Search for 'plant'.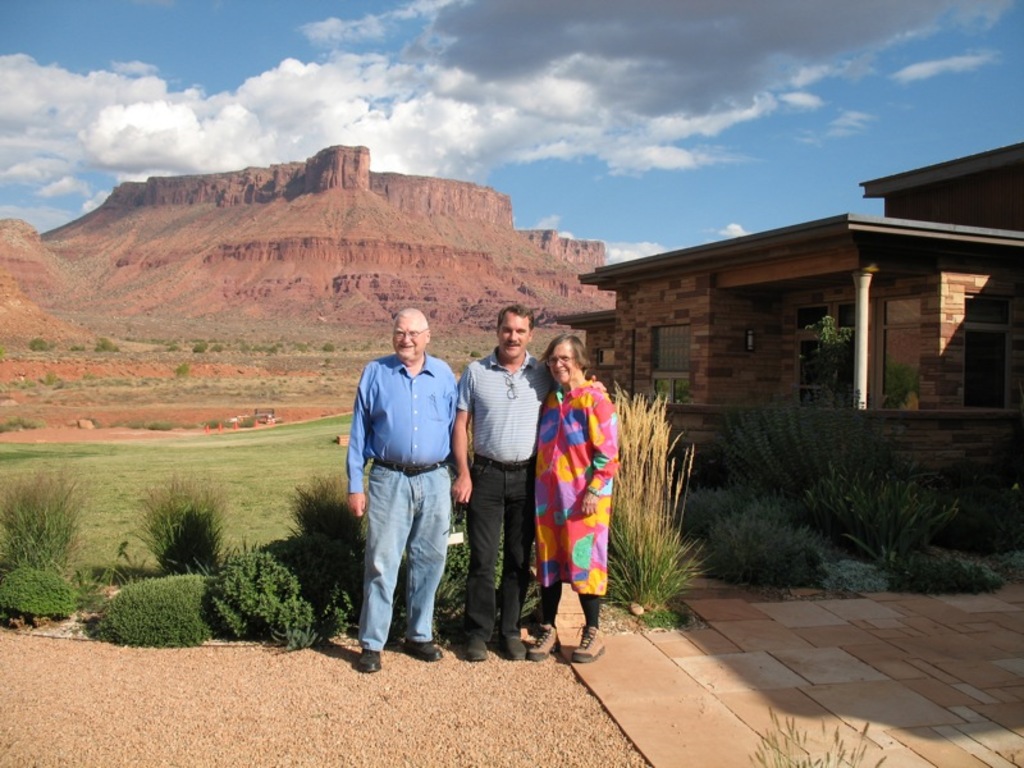
Found at [left=740, top=705, right=913, bottom=767].
